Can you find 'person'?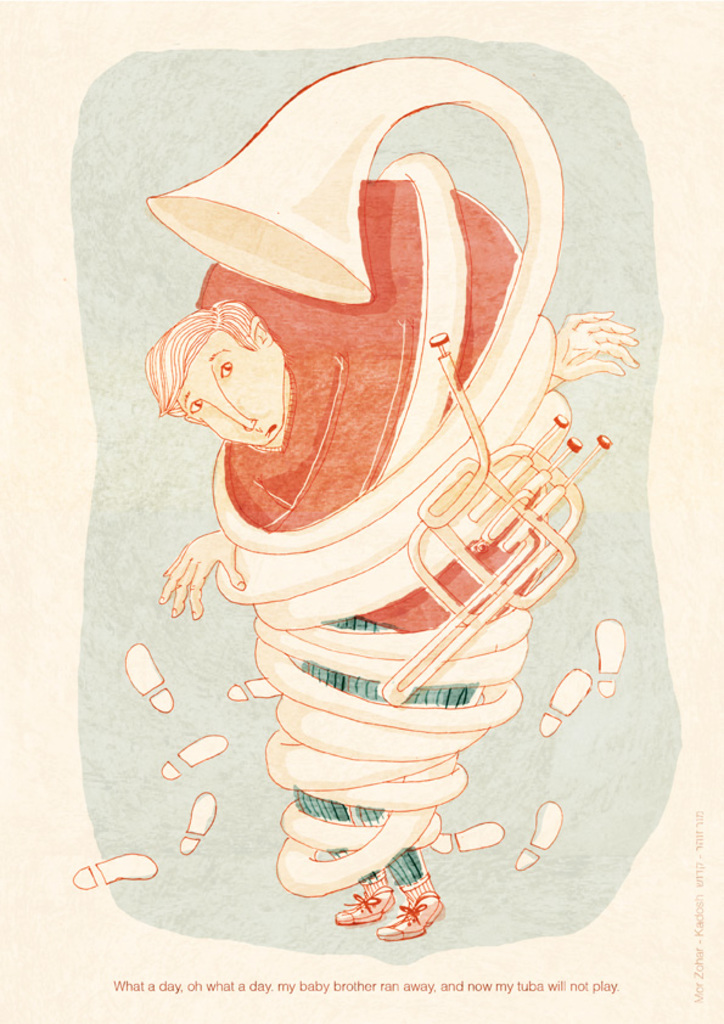
Yes, bounding box: rect(153, 286, 641, 940).
